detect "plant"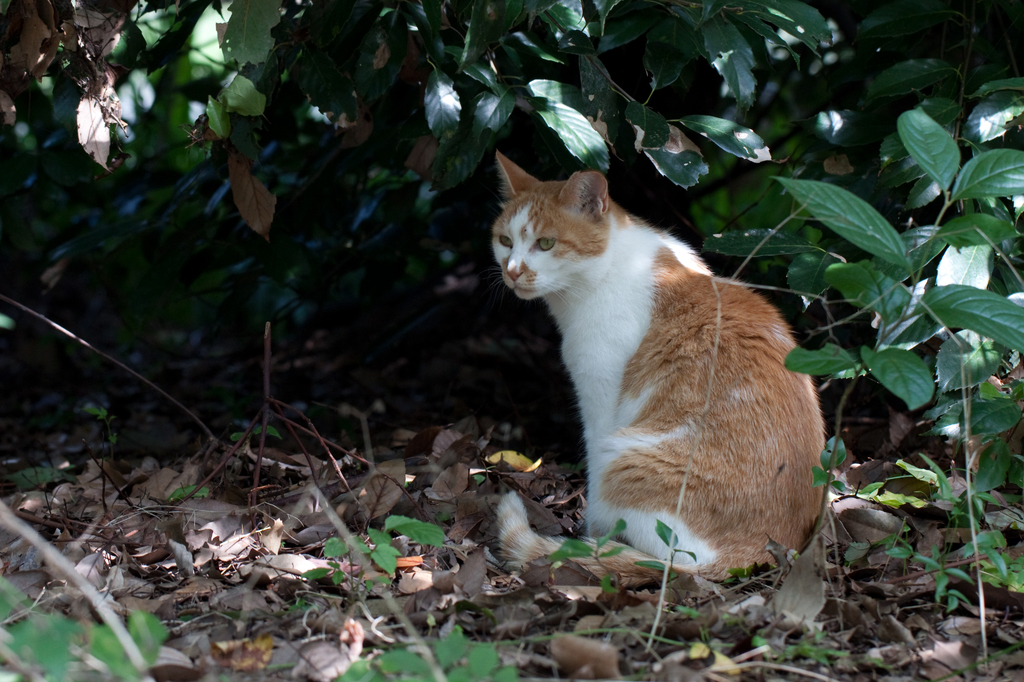
[333,606,538,681]
